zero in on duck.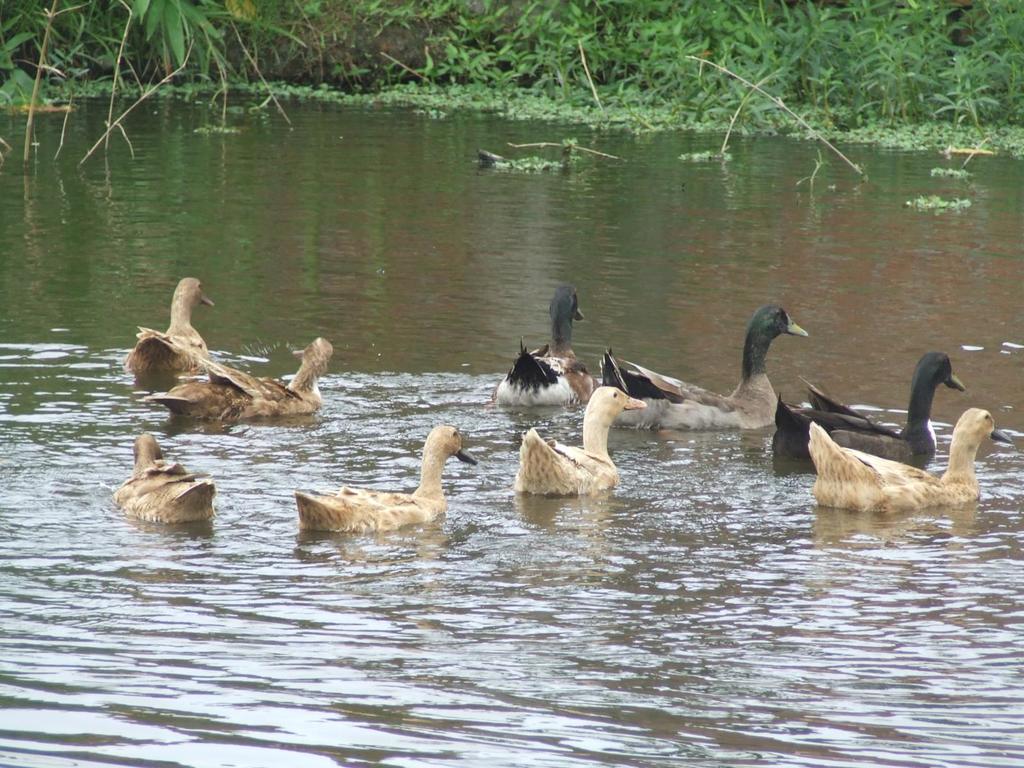
Zeroed in: select_region(808, 405, 1017, 511).
